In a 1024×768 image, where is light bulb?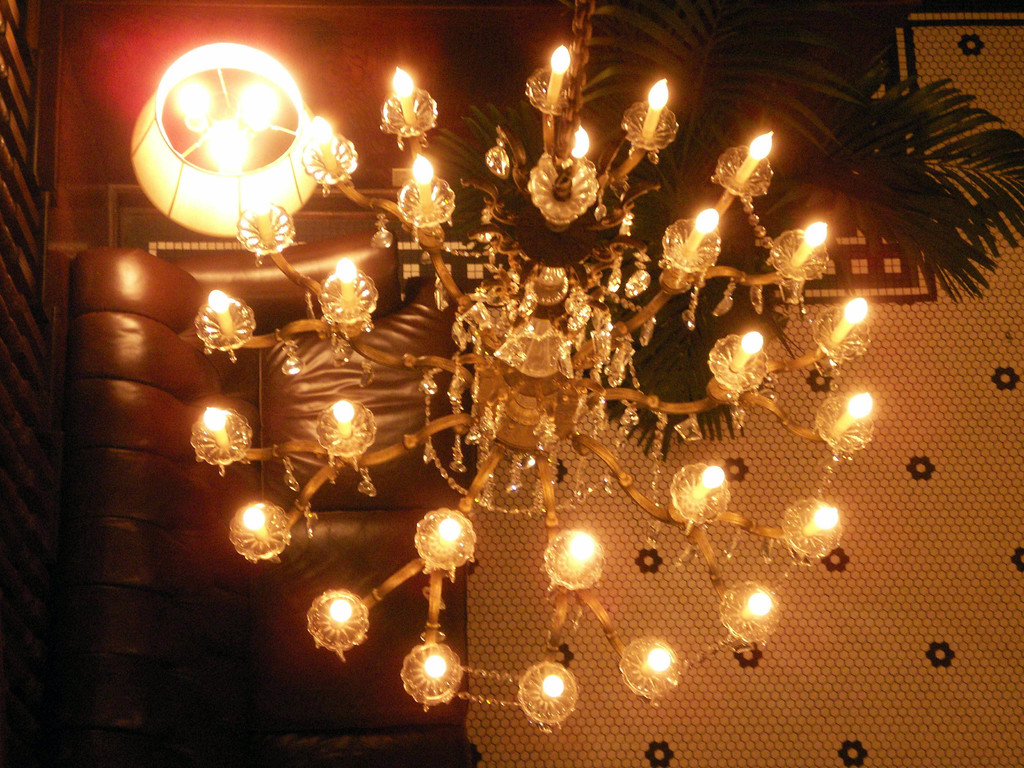
box(694, 463, 724, 502).
